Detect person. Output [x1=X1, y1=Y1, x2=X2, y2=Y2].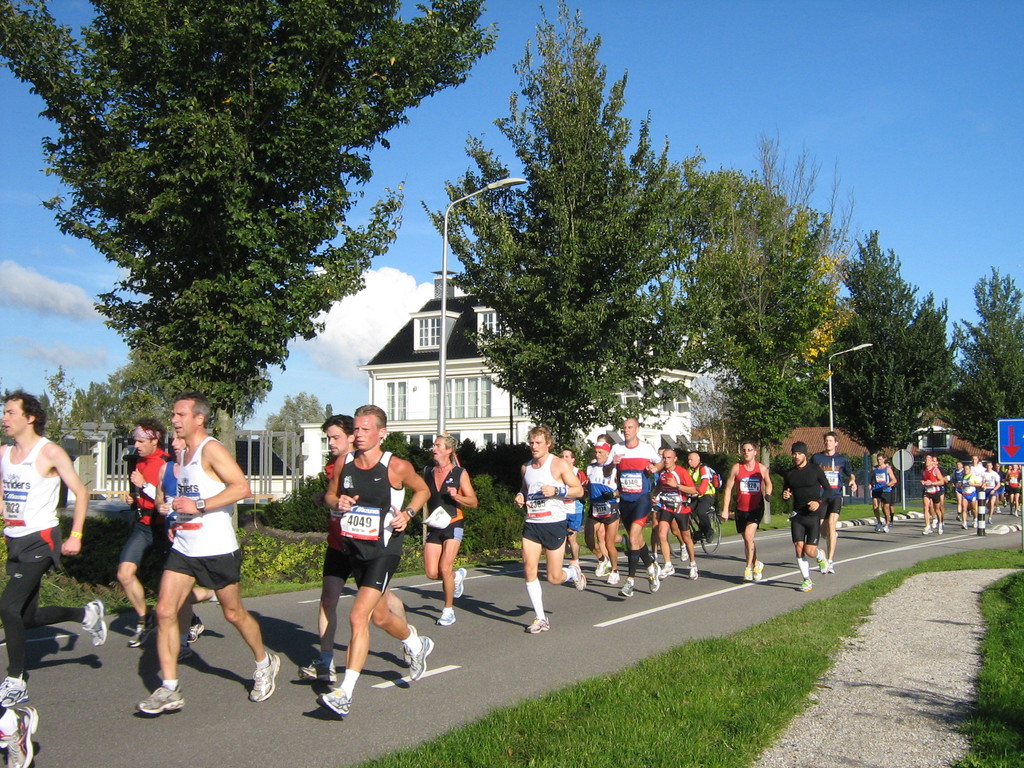
[x1=950, y1=455, x2=965, y2=520].
